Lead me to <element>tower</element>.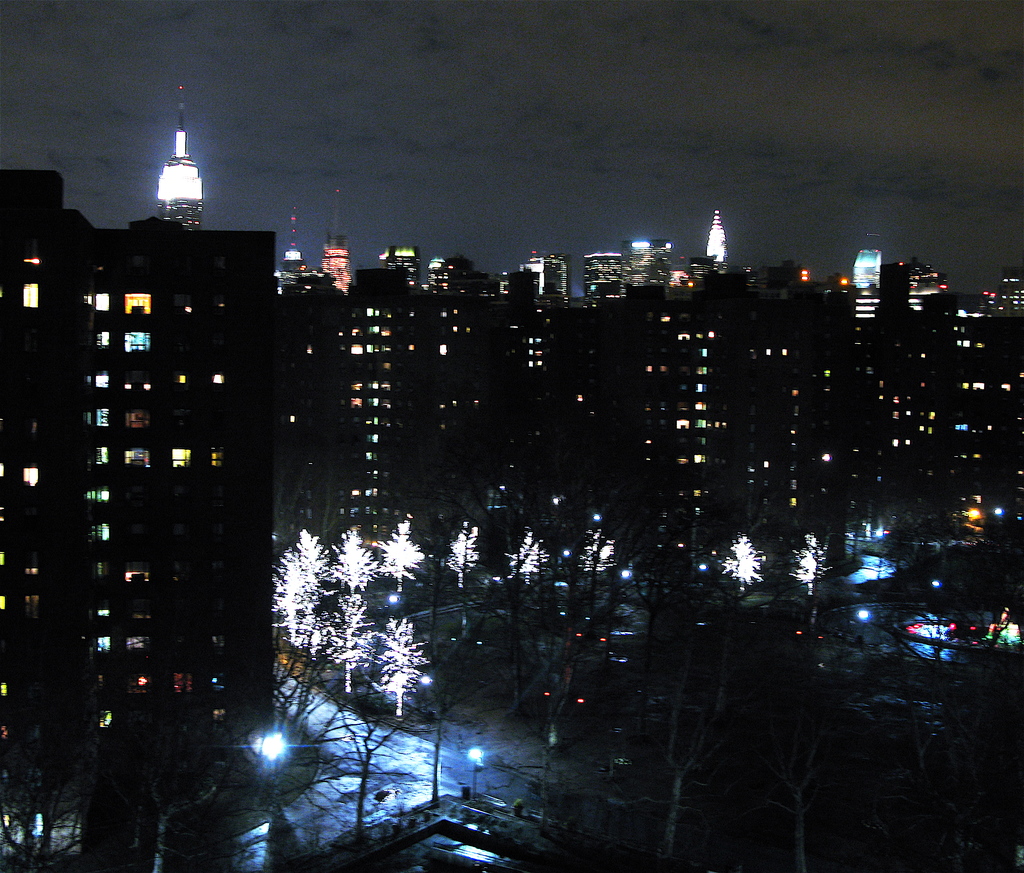
Lead to (left=709, top=206, right=733, bottom=266).
